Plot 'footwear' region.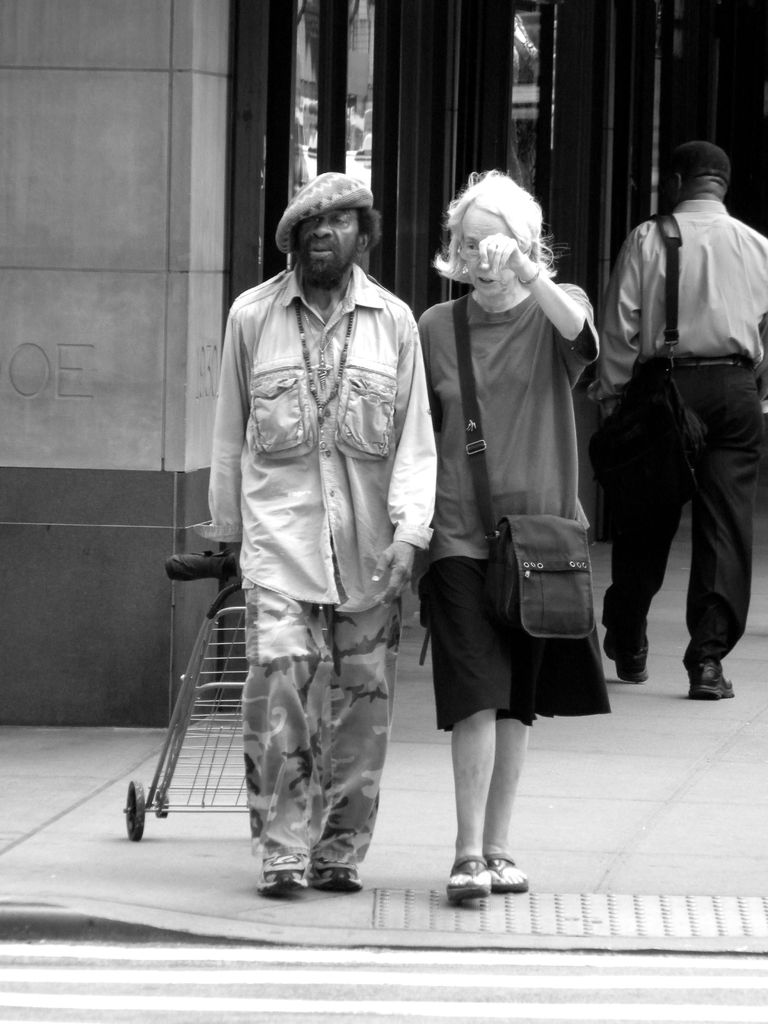
Plotted at x1=318, y1=863, x2=367, y2=892.
